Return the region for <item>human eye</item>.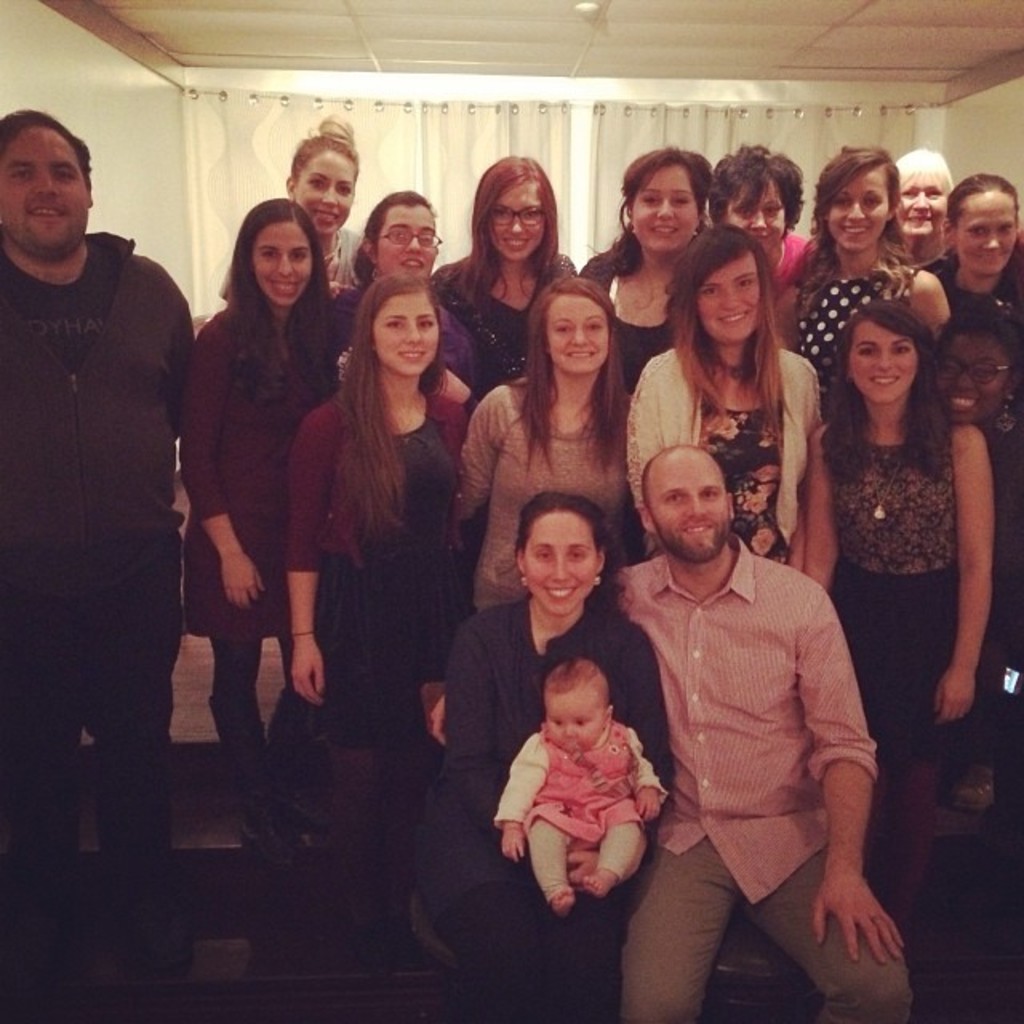
(763, 202, 784, 219).
